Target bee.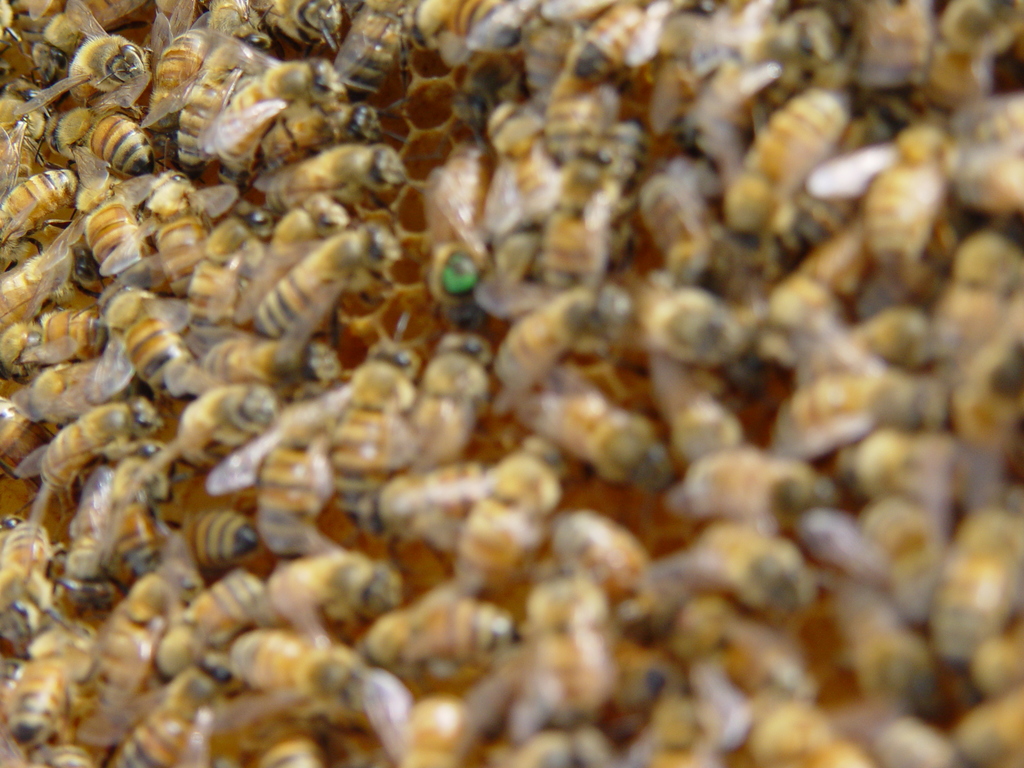
Target region: [929,682,1023,767].
